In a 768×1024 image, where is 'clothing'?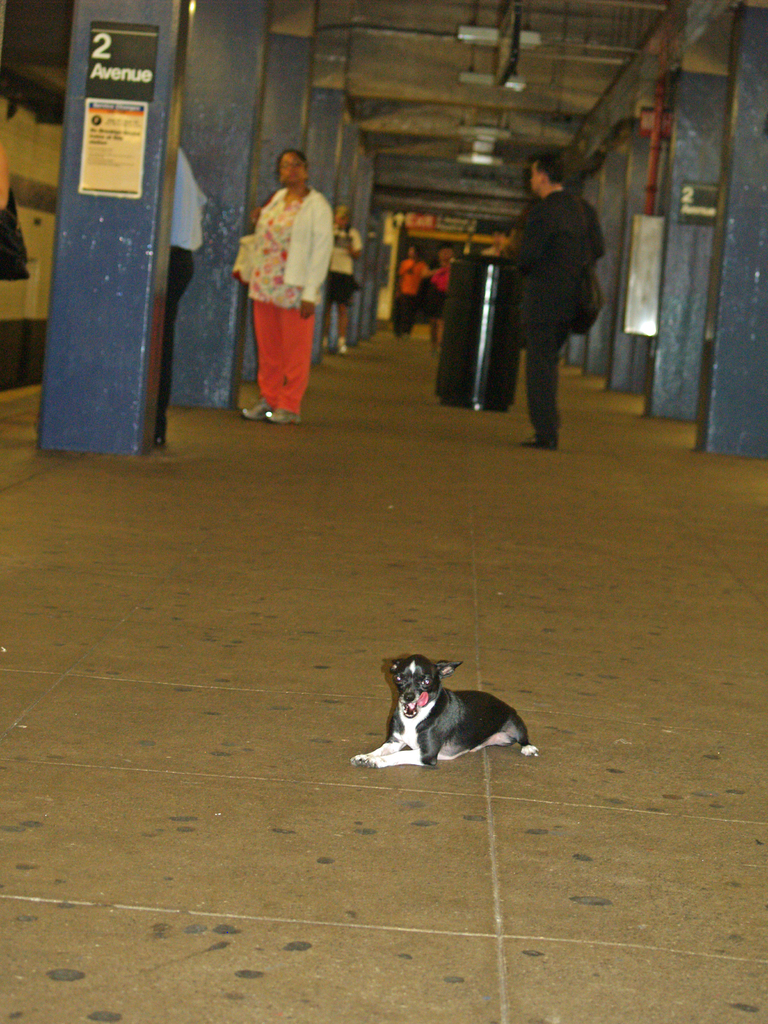
{"left": 238, "top": 152, "right": 339, "bottom": 386}.
